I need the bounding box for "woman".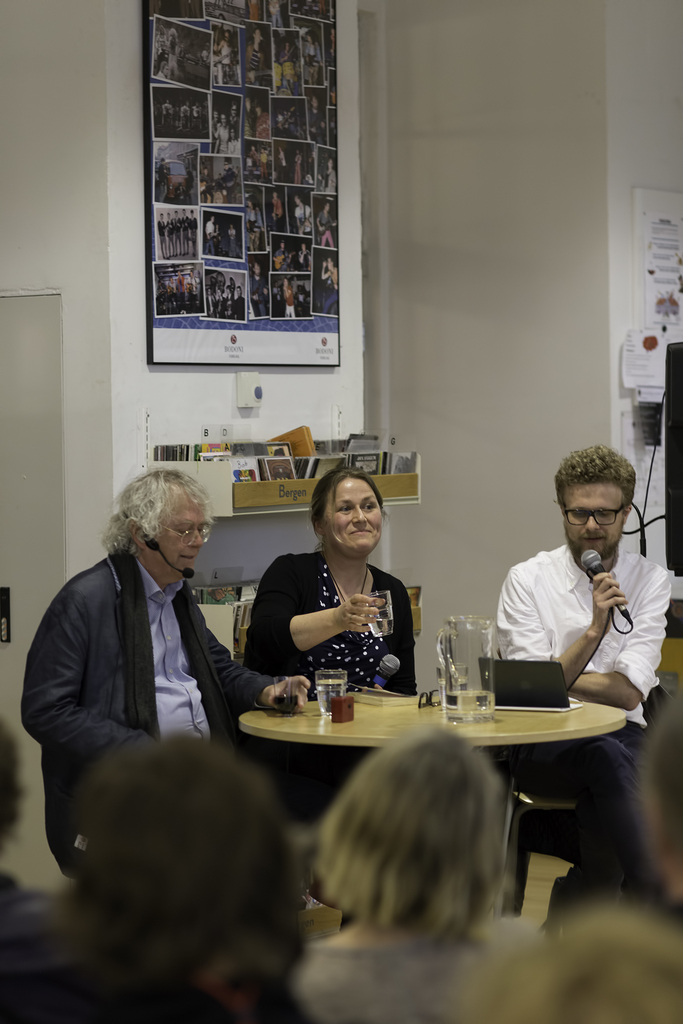
Here it is: 283, 276, 295, 318.
